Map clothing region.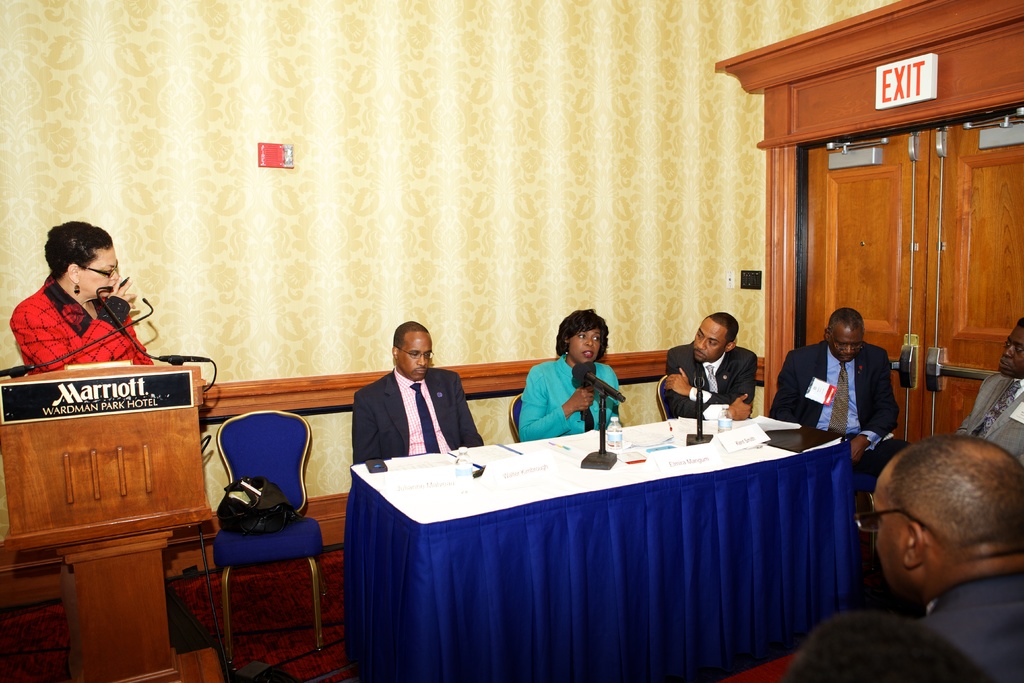
Mapped to 796,318,913,461.
